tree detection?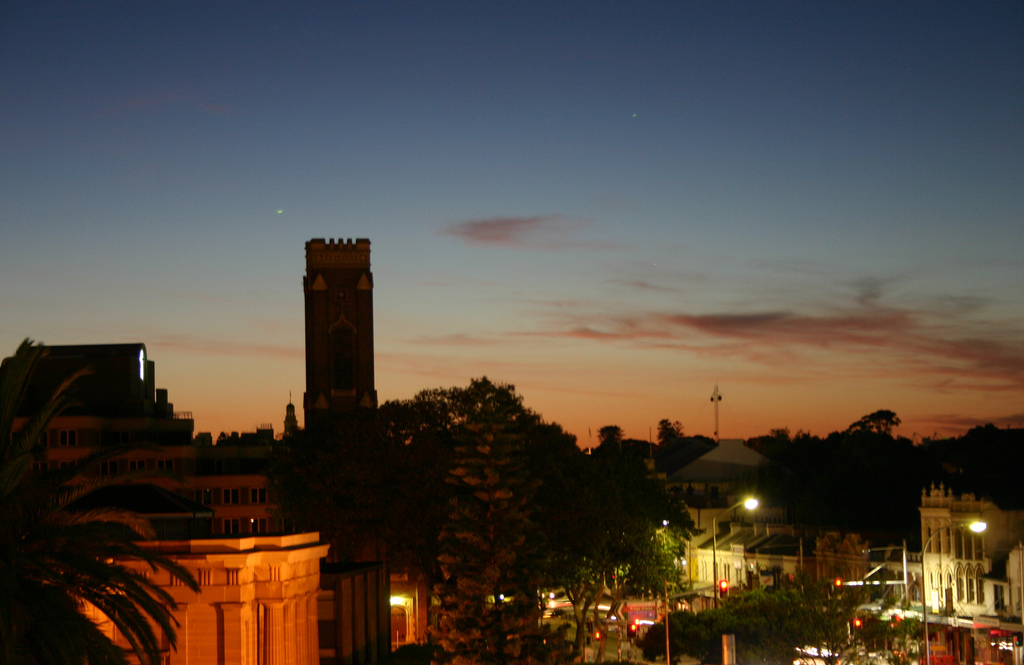
630:610:698:664
